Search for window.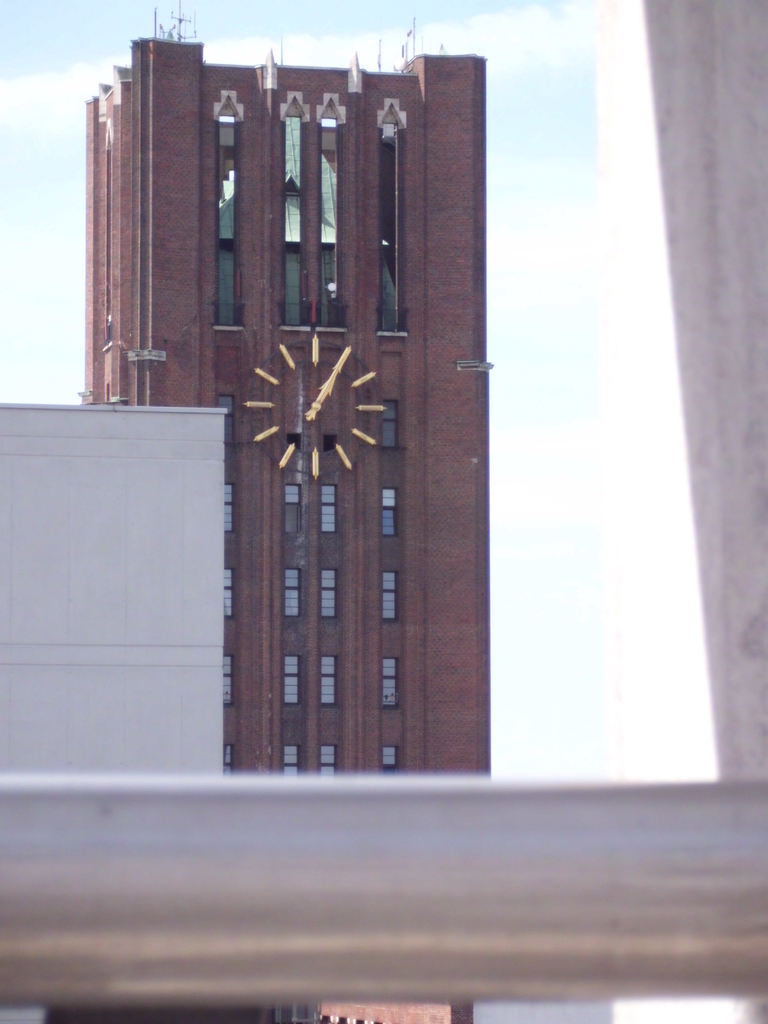
Found at <bbox>216, 394, 238, 445</bbox>.
